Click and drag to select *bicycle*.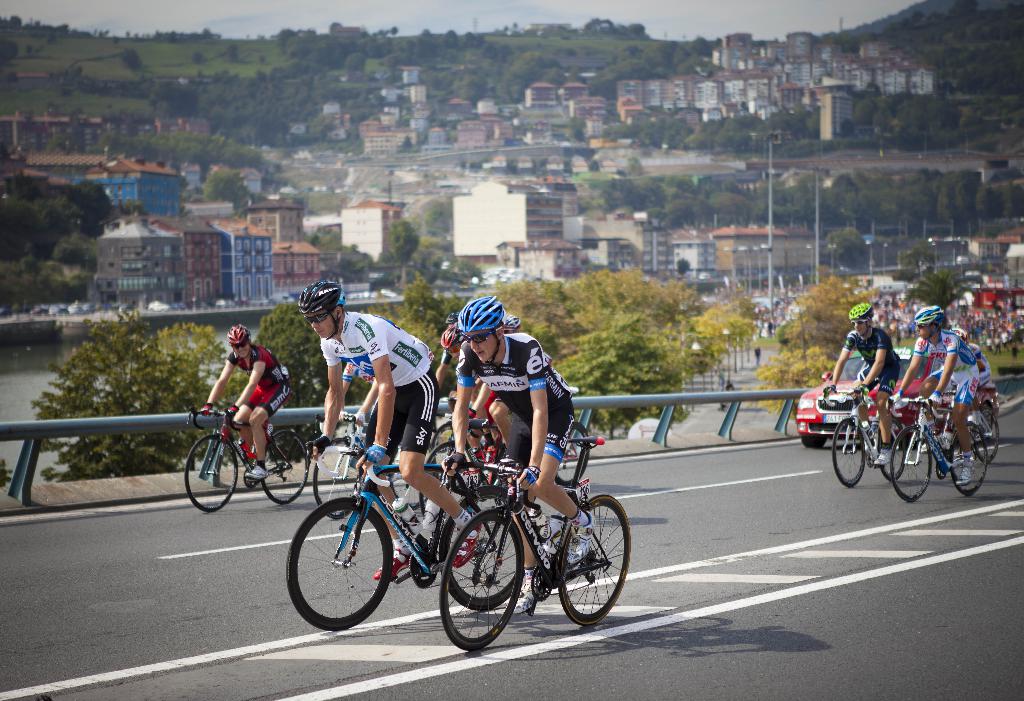
Selection: Rect(941, 394, 1000, 469).
